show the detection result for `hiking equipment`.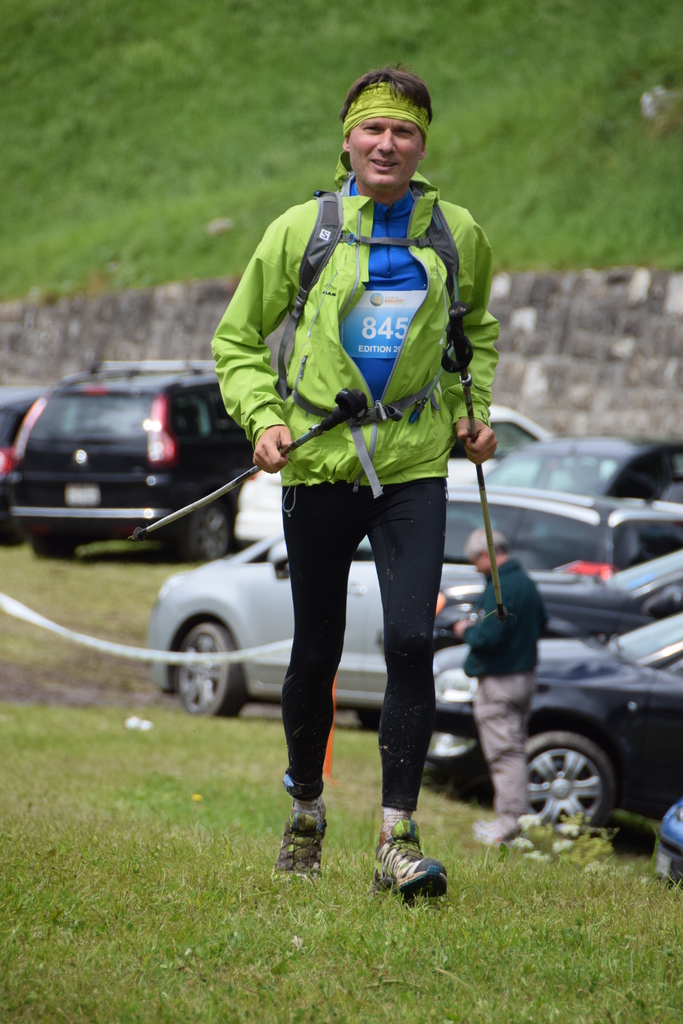
bbox=(268, 175, 471, 501).
